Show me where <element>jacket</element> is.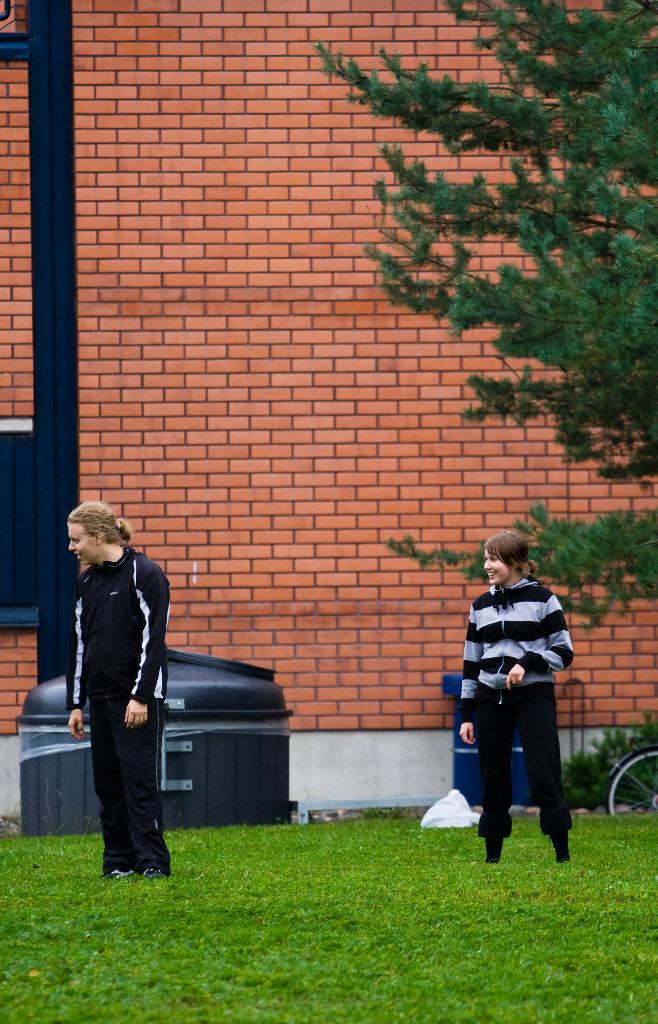
<element>jacket</element> is at {"x1": 463, "y1": 573, "x2": 571, "y2": 726}.
